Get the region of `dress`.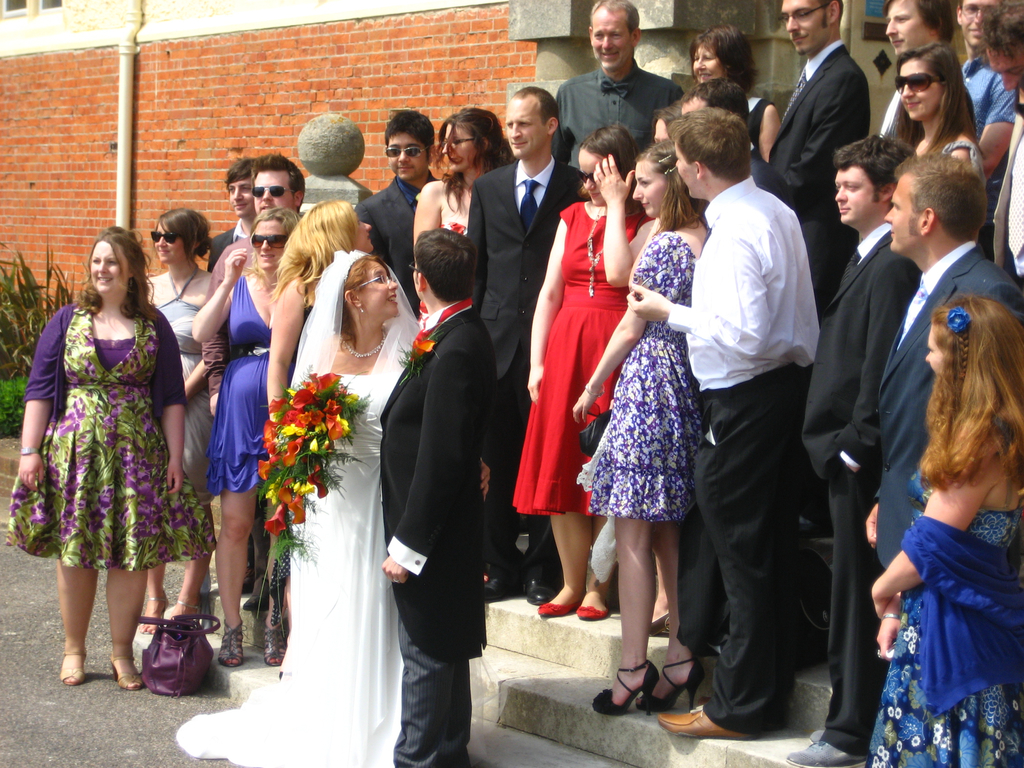
(573, 229, 700, 513).
